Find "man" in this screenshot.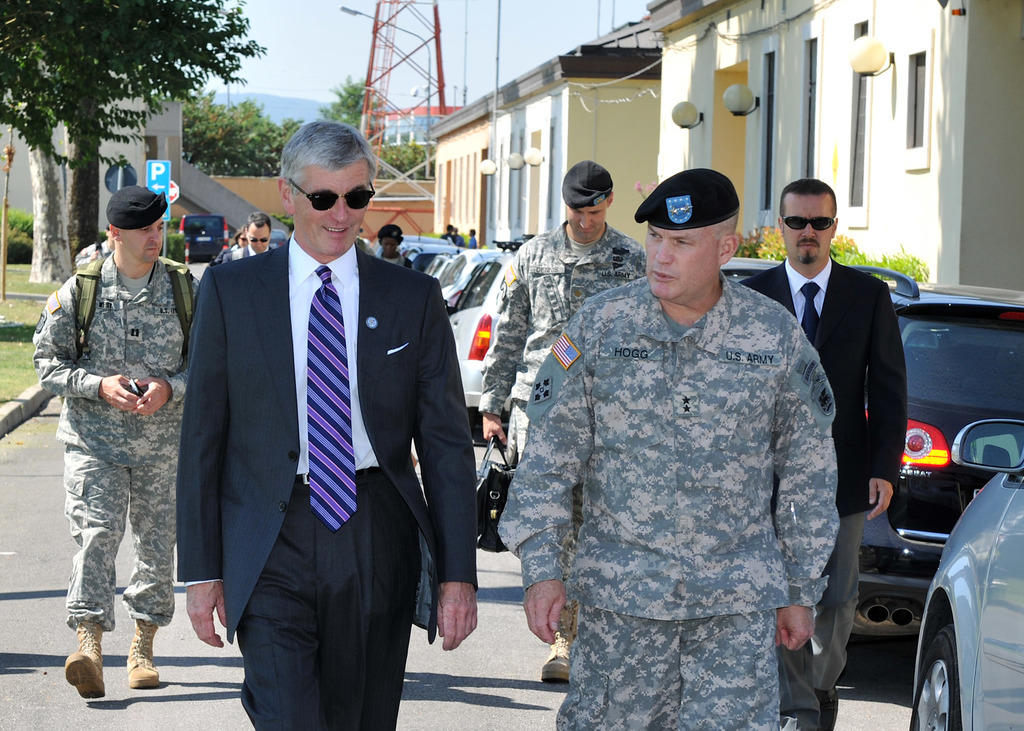
The bounding box for "man" is [x1=497, y1=166, x2=844, y2=730].
